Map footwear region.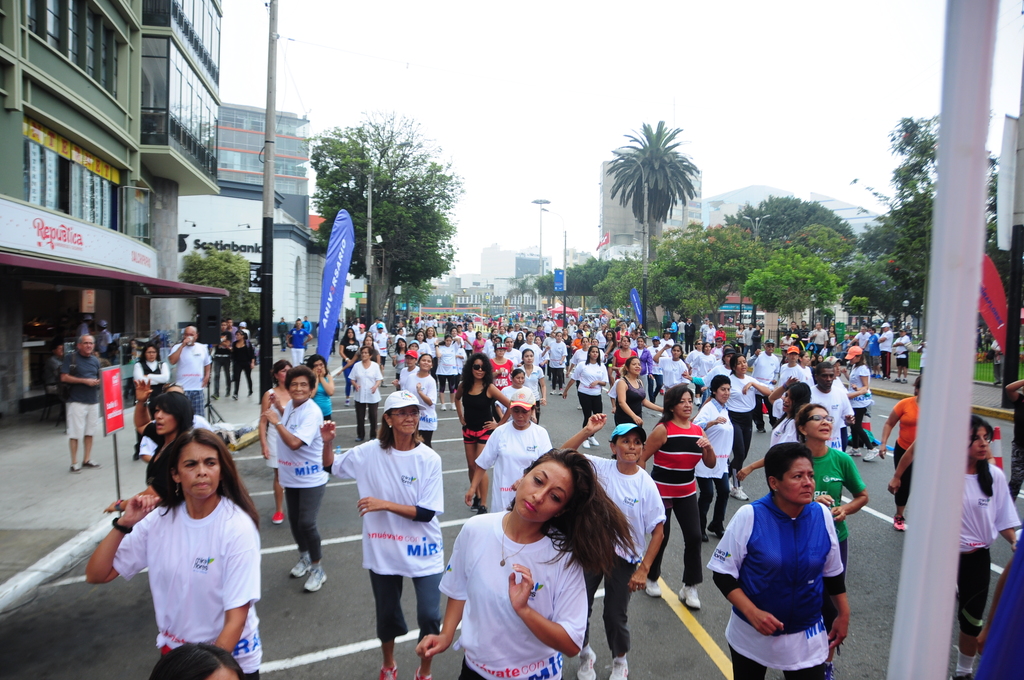
Mapped to [left=380, top=667, right=399, bottom=679].
